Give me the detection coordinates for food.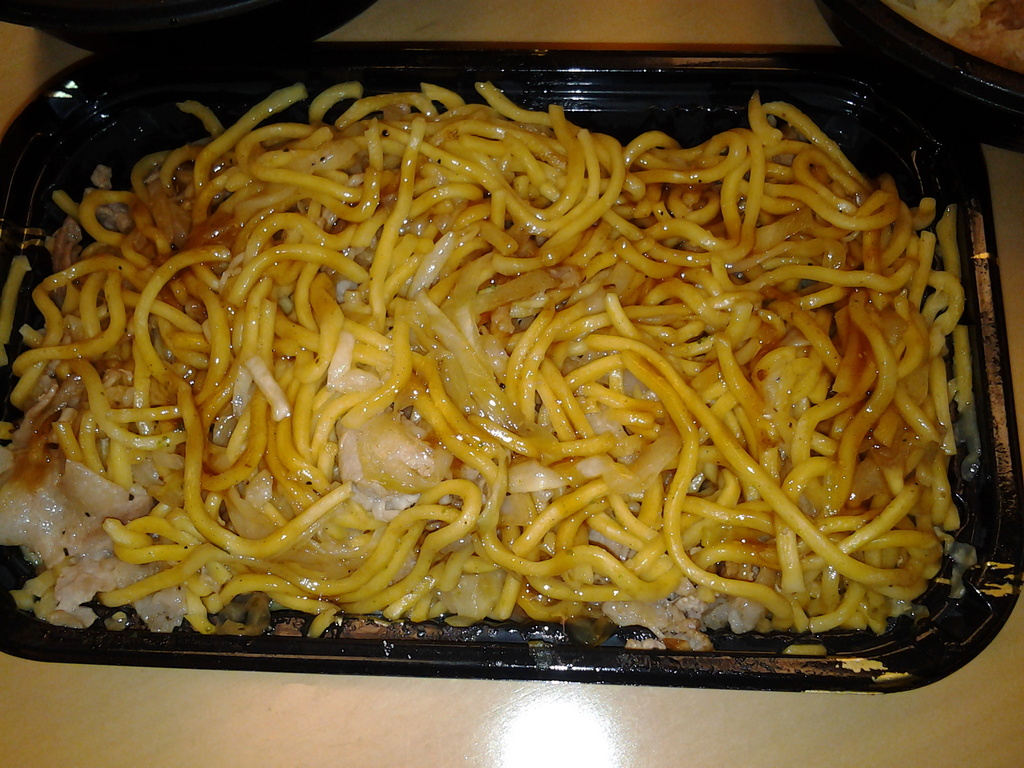
select_region(15, 87, 971, 644).
